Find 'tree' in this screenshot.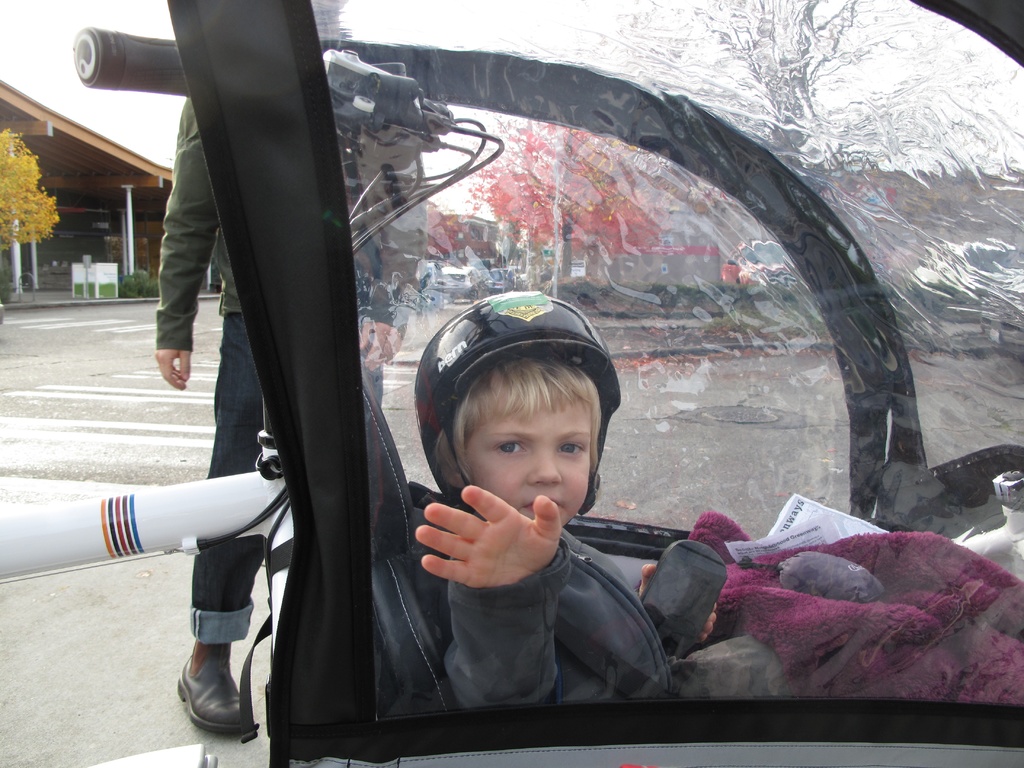
The bounding box for 'tree' is rect(0, 115, 63, 255).
